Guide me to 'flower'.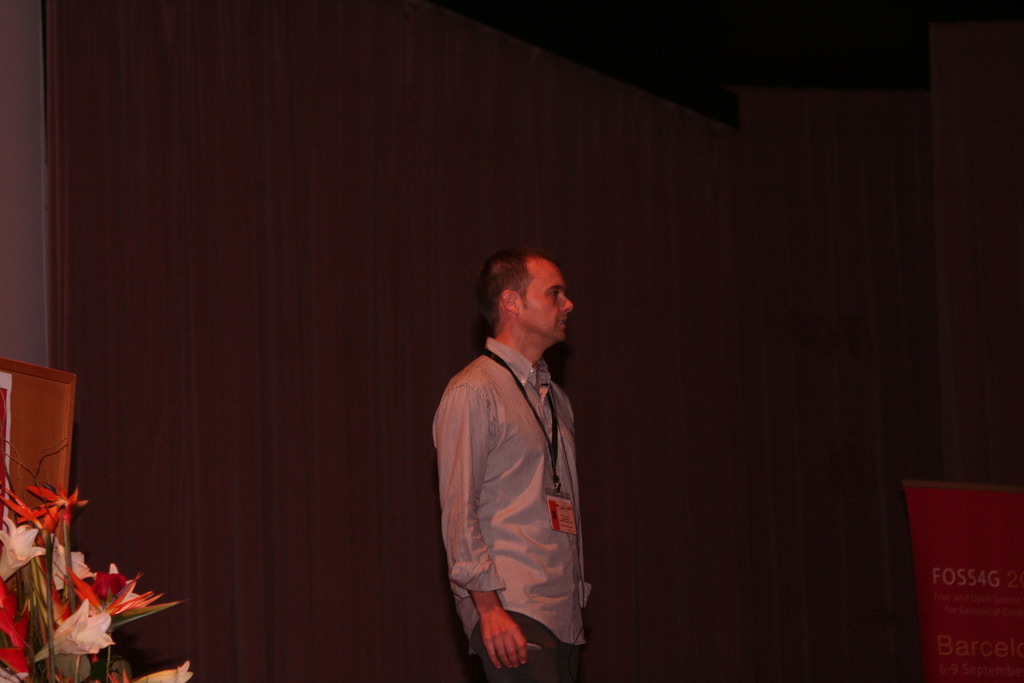
Guidance: (129,658,196,682).
